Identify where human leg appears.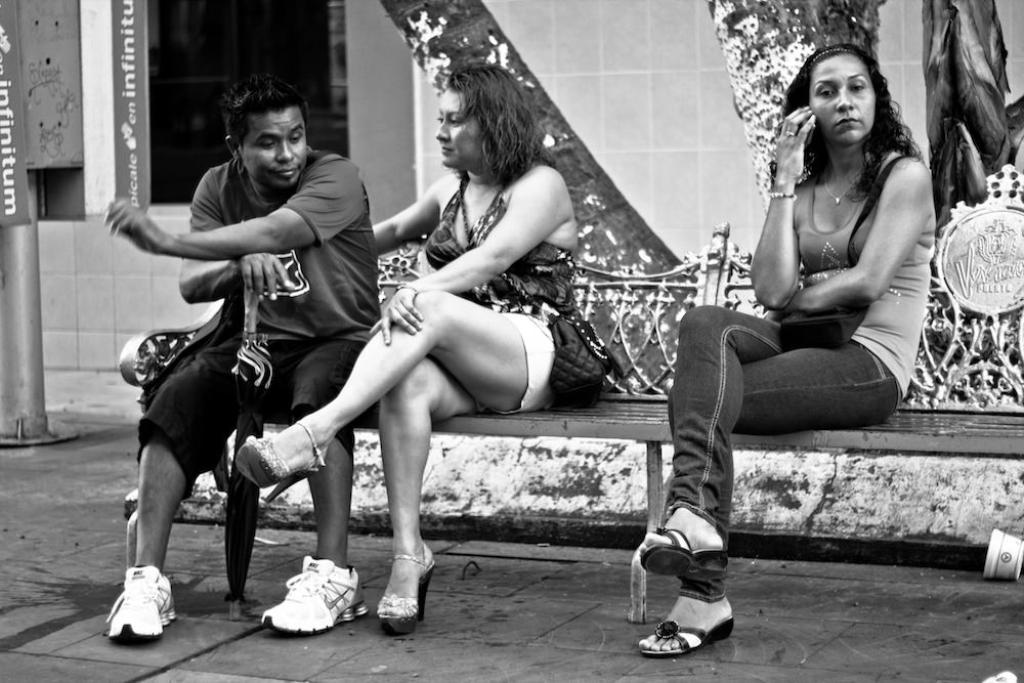
Appears at x1=373, y1=356, x2=493, y2=631.
